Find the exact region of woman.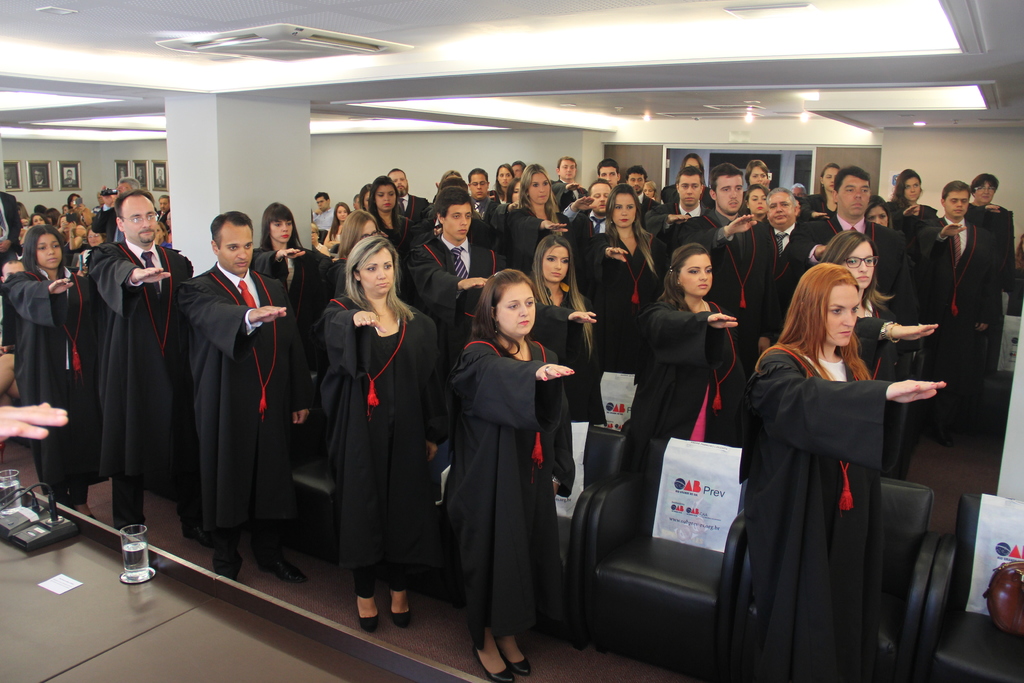
Exact region: x1=646 y1=257 x2=748 y2=457.
